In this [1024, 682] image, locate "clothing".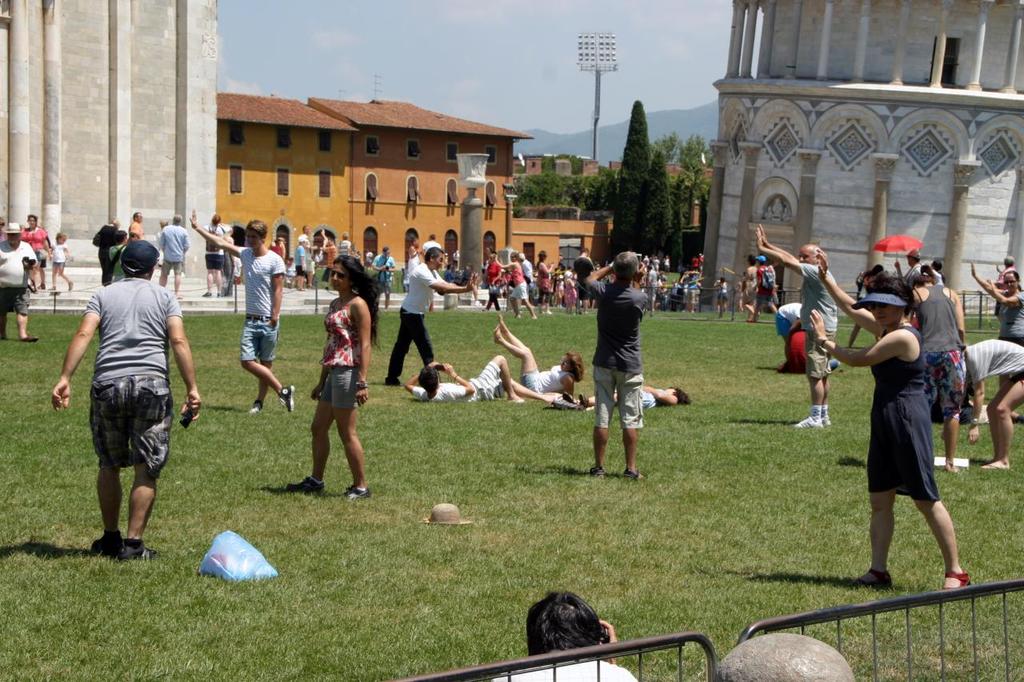
Bounding box: bbox=[0, 249, 33, 304].
